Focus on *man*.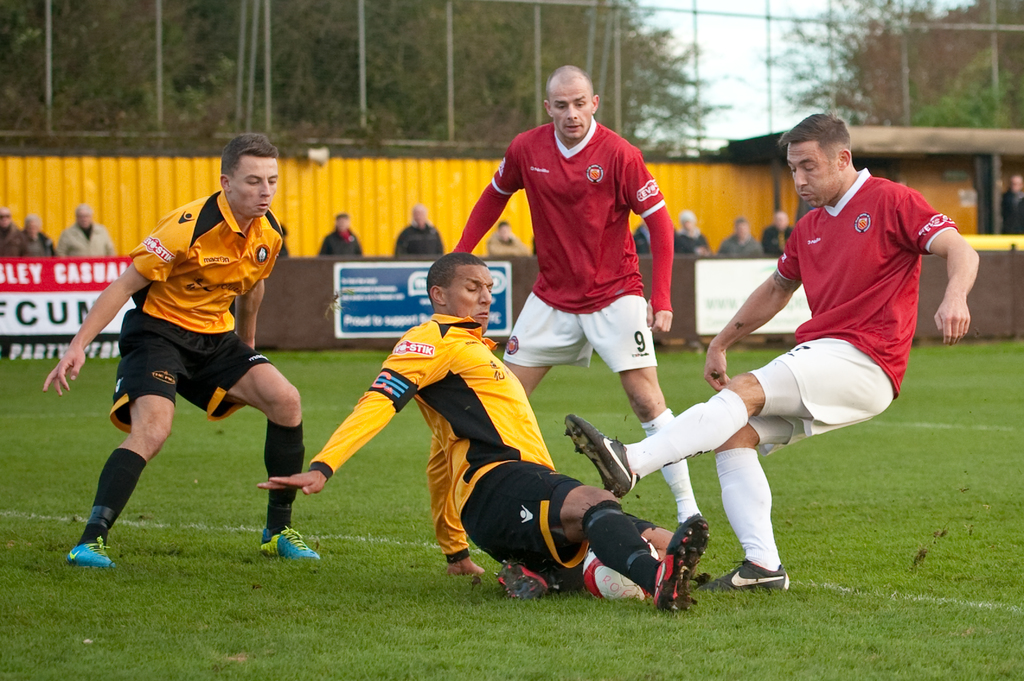
Focused at box(450, 65, 708, 524).
